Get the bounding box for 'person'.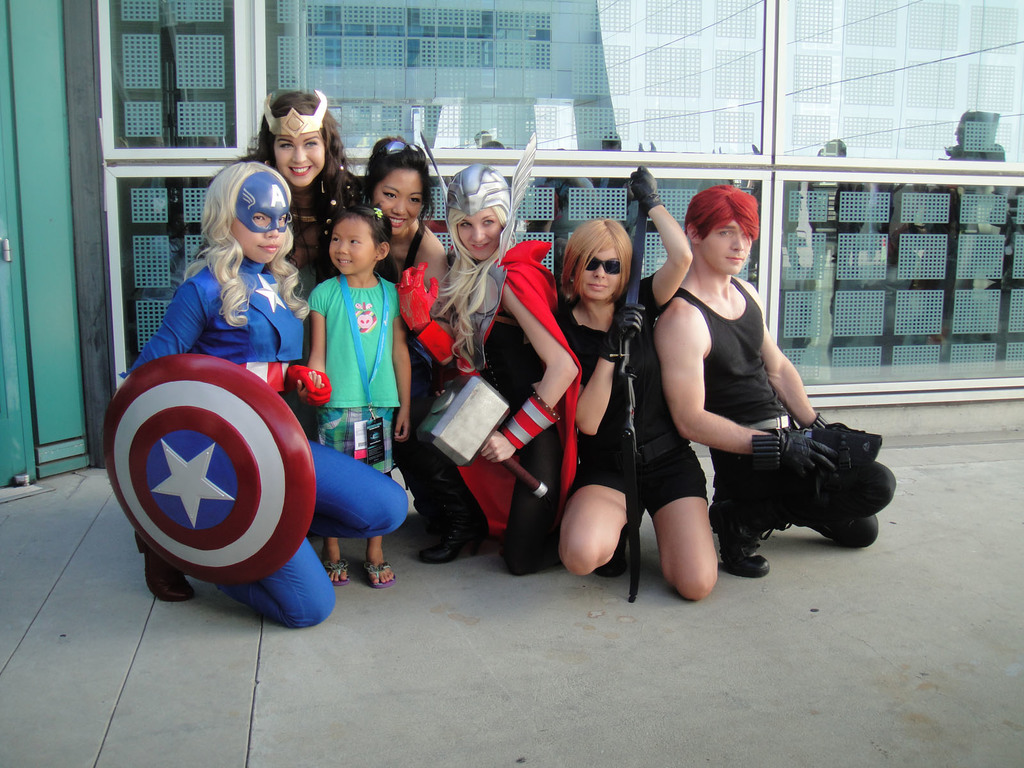
crop(141, 156, 406, 632).
